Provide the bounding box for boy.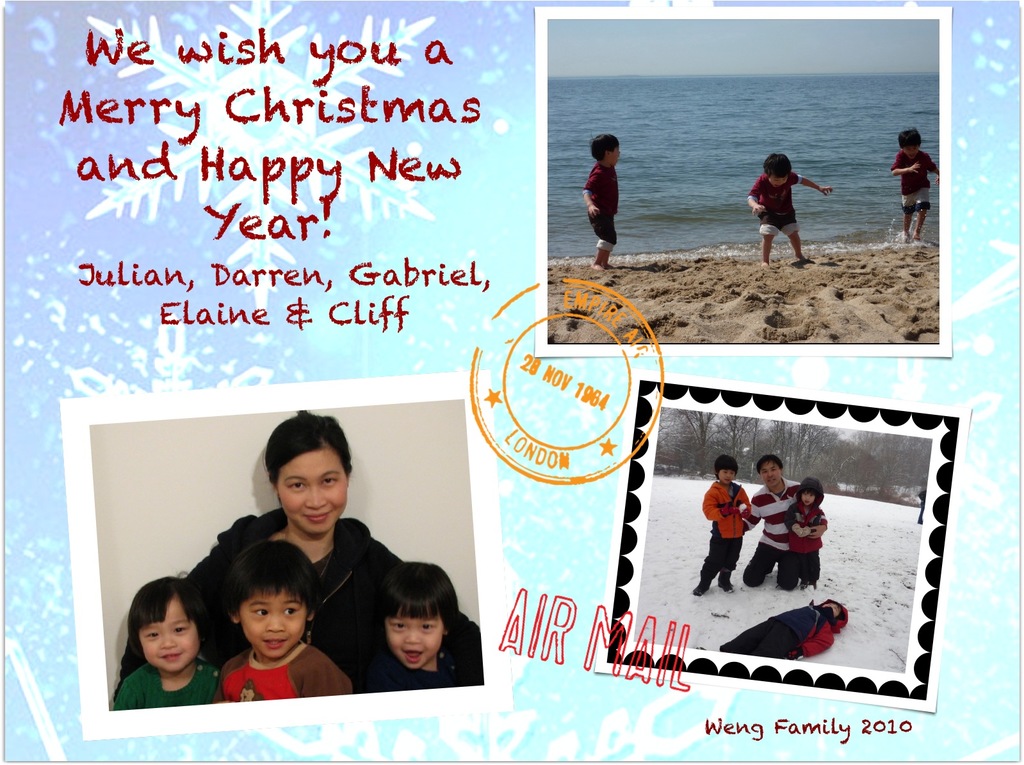
890:128:939:241.
